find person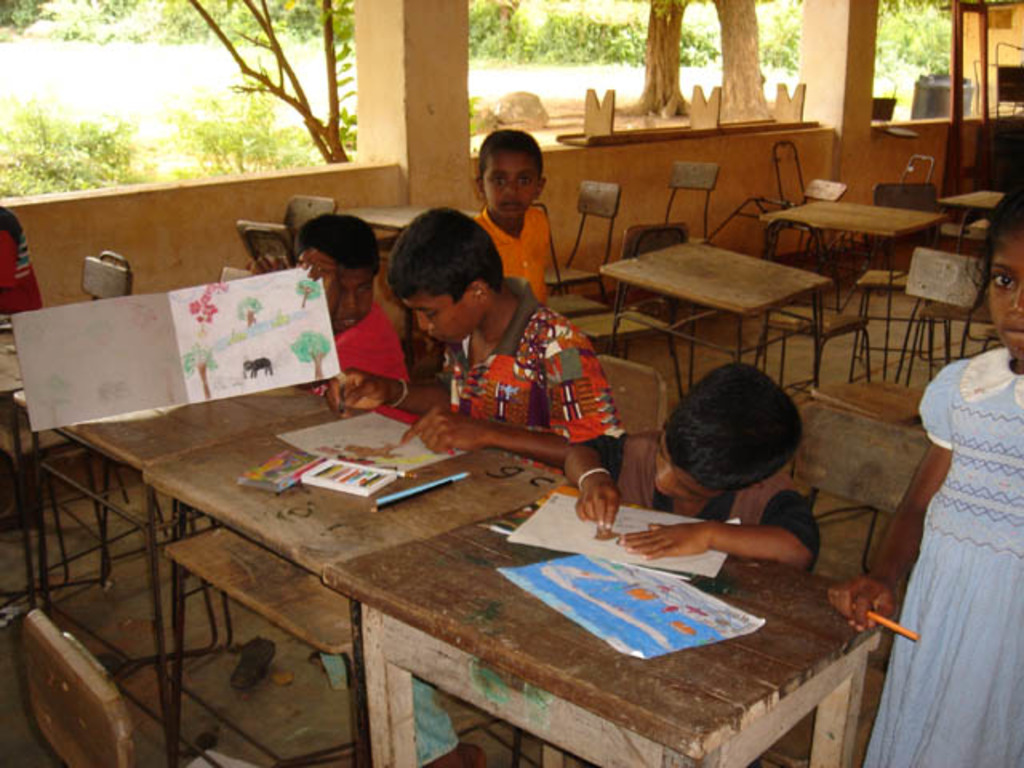
<region>293, 210, 414, 427</region>
